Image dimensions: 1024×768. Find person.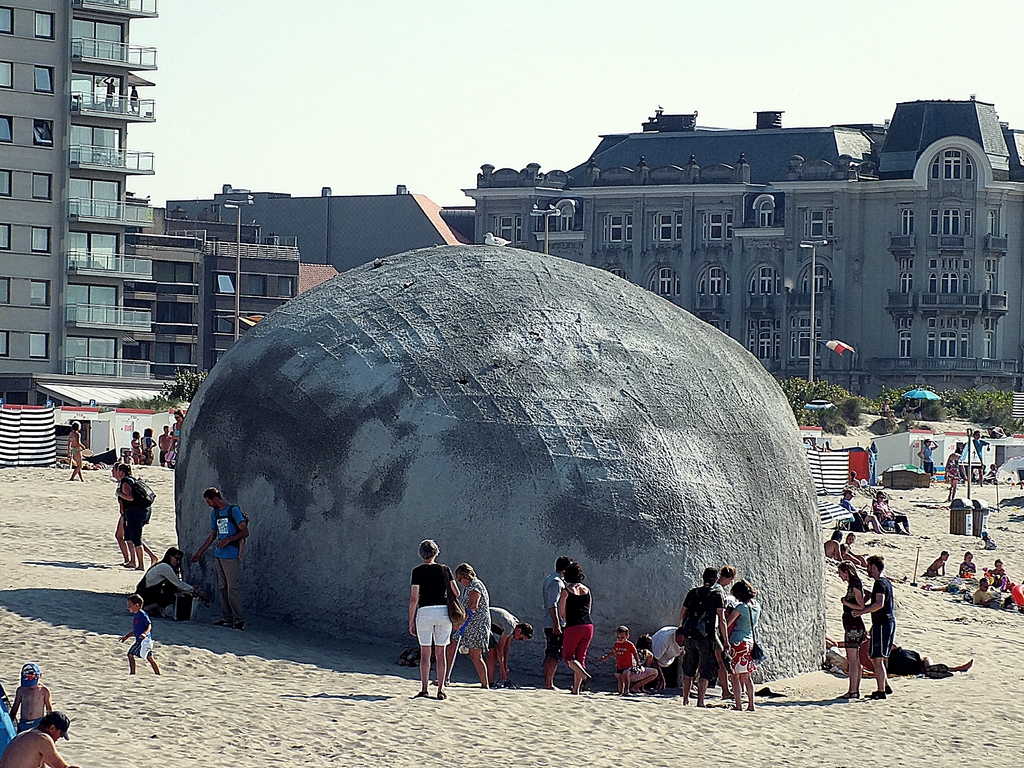
bbox=(652, 623, 684, 692).
